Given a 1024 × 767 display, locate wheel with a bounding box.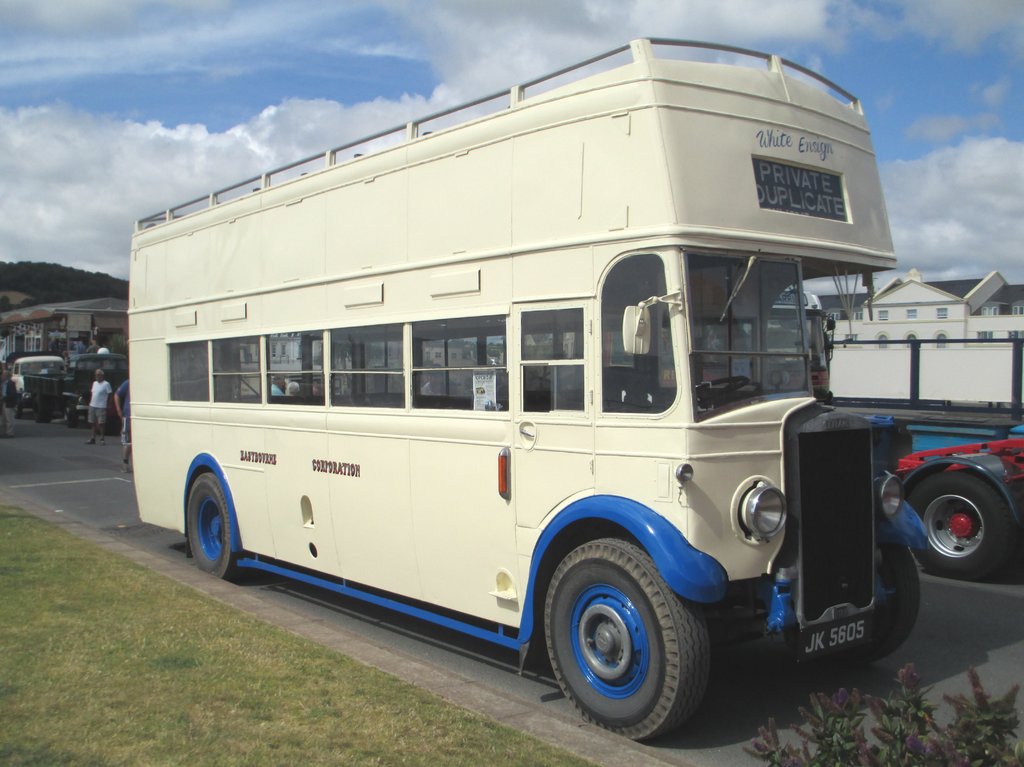
Located: 829/522/922/662.
